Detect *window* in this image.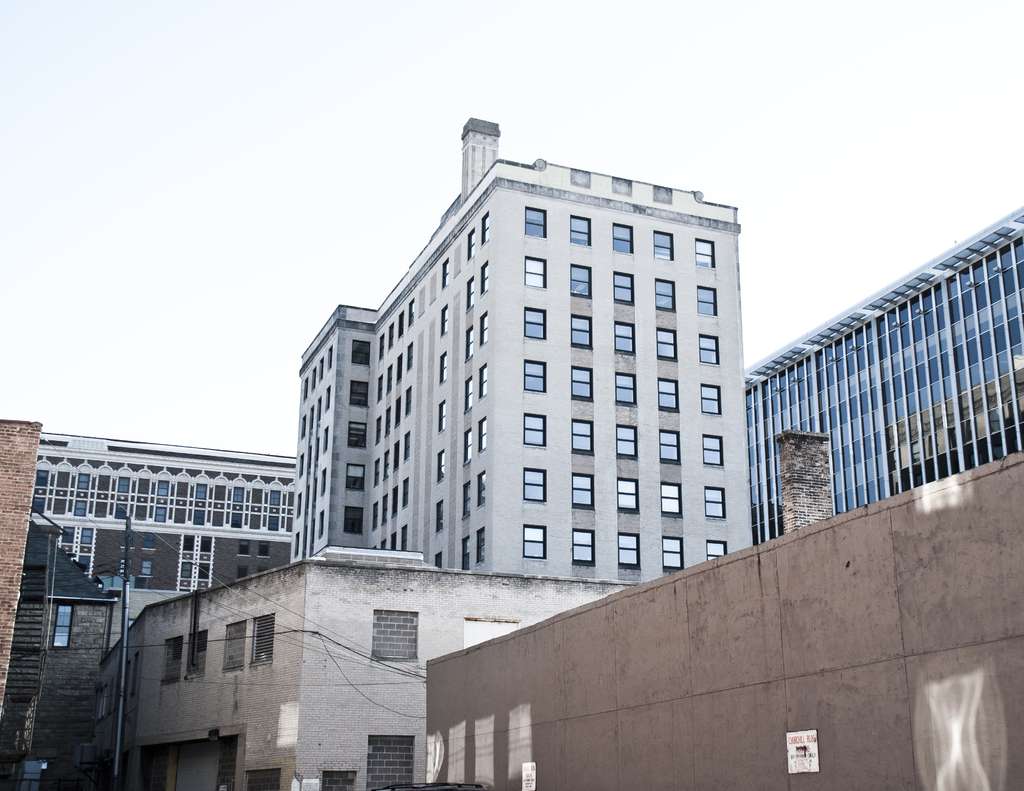
Detection: (left=525, top=526, right=544, bottom=556).
